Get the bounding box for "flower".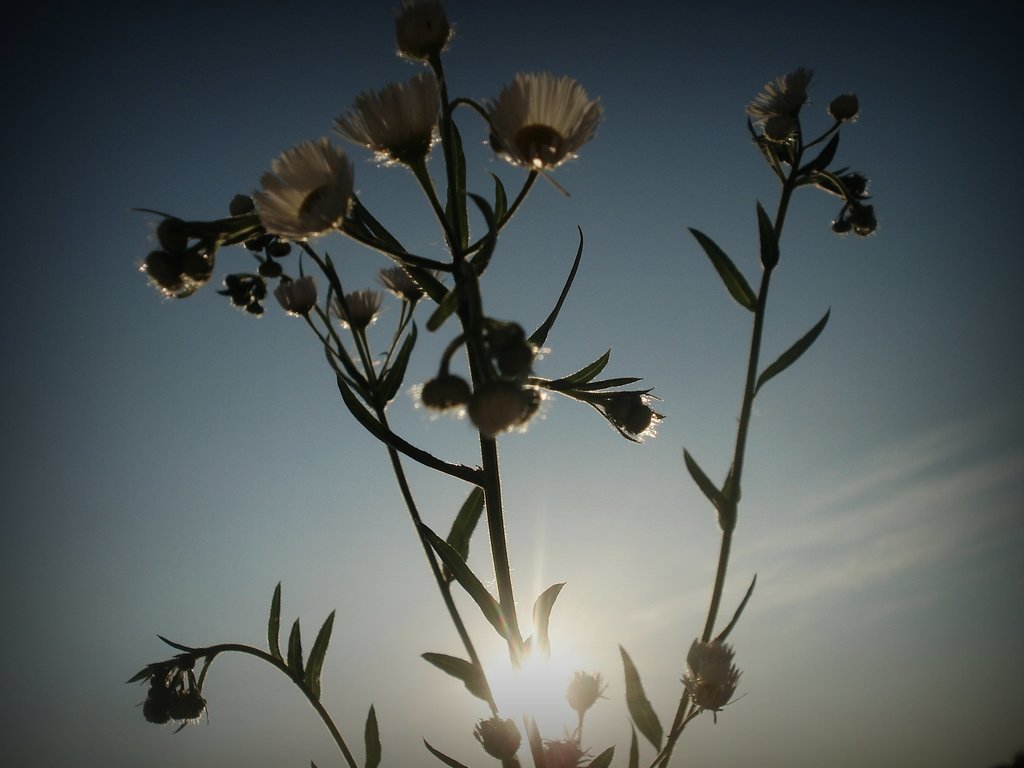
385:266:458:316.
